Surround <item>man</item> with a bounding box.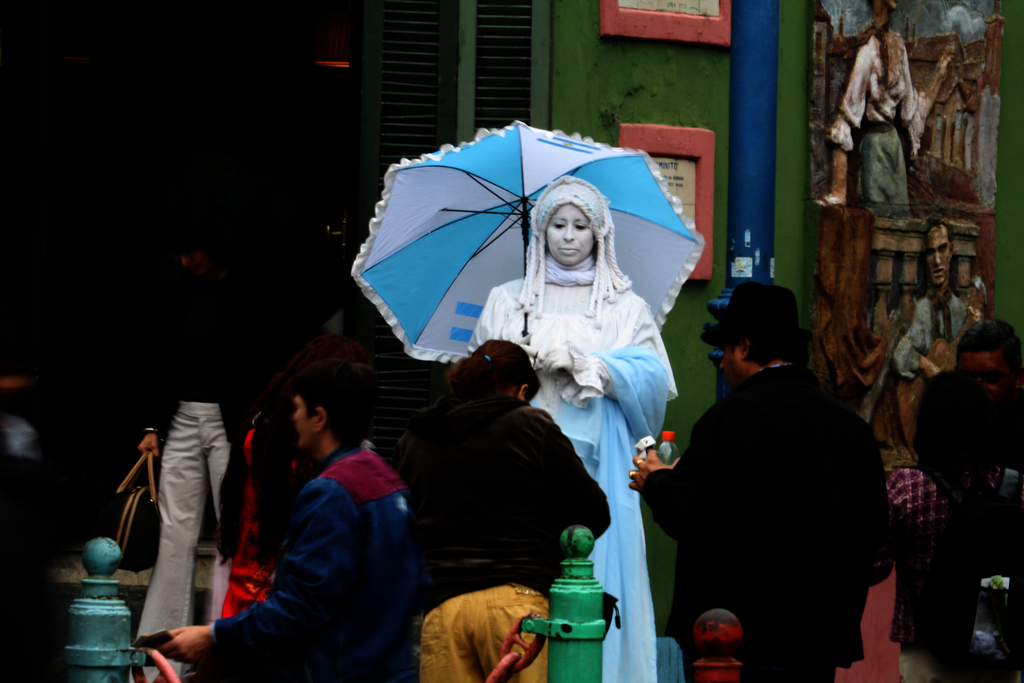
x1=868, y1=222, x2=980, y2=459.
